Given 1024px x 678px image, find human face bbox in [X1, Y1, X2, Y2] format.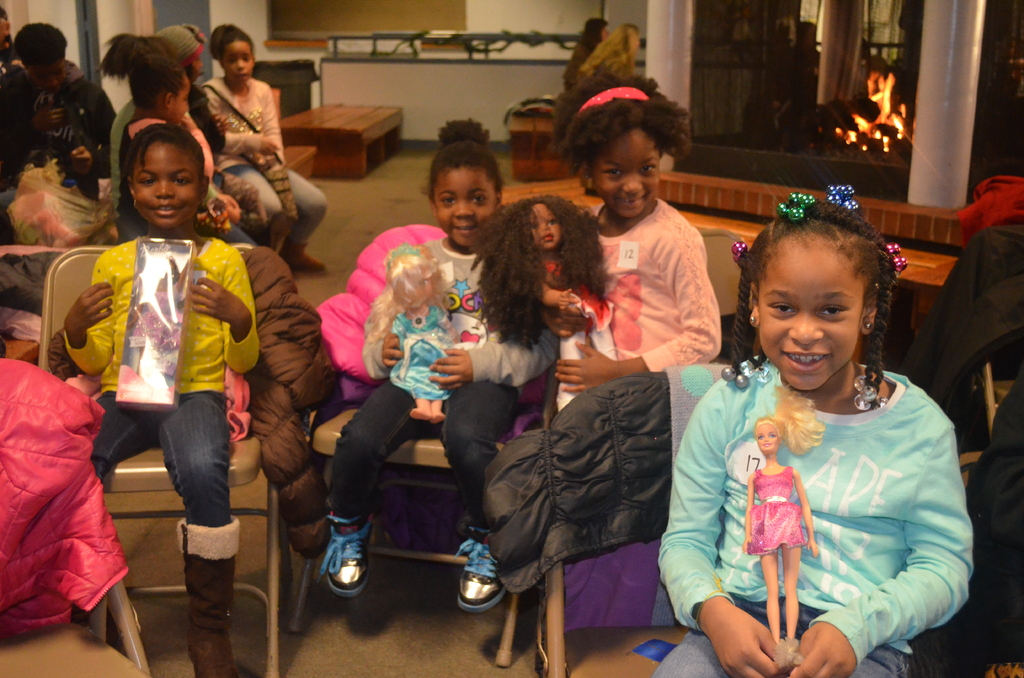
[531, 201, 560, 250].
